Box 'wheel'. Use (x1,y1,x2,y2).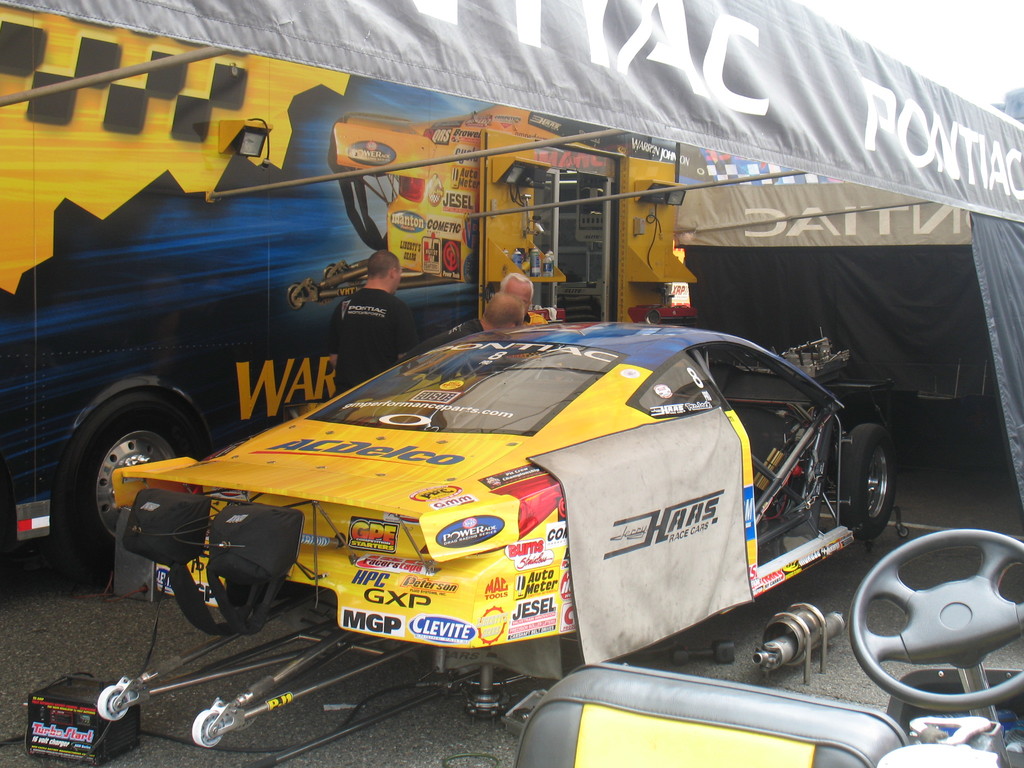
(846,528,1023,712).
